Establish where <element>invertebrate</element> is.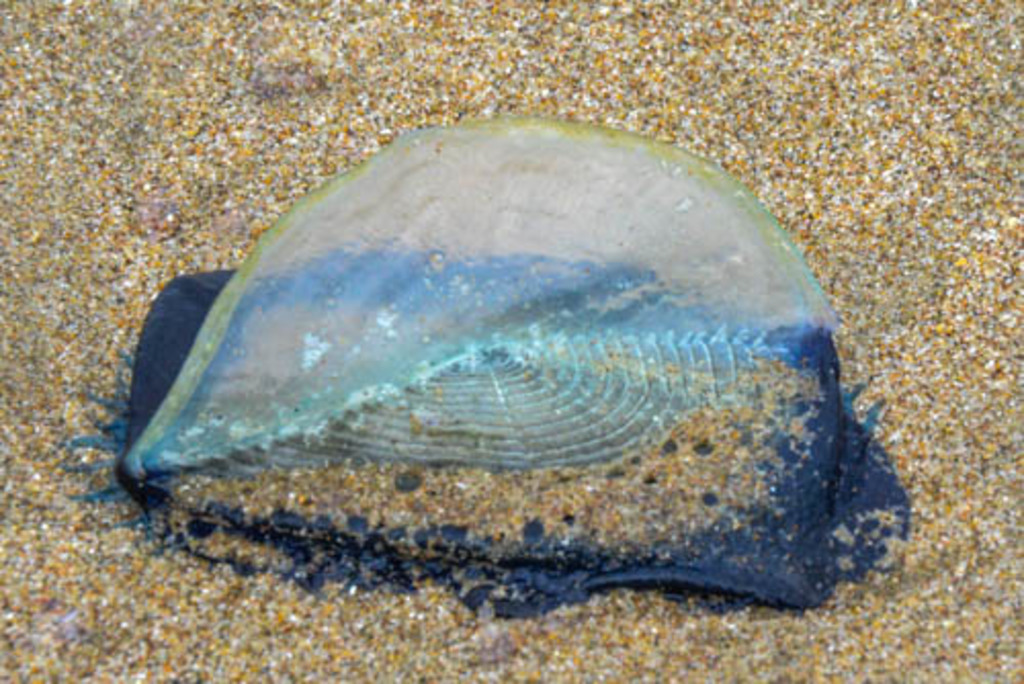
Established at l=61, t=113, r=907, b=612.
